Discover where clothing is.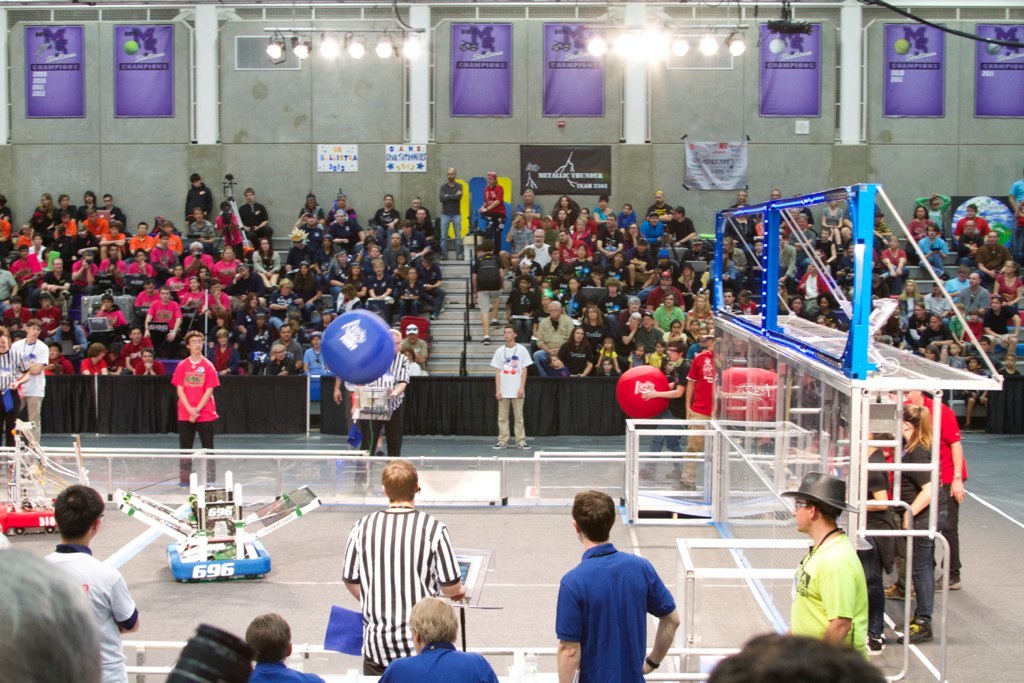
Discovered at {"x1": 245, "y1": 665, "x2": 320, "y2": 682}.
